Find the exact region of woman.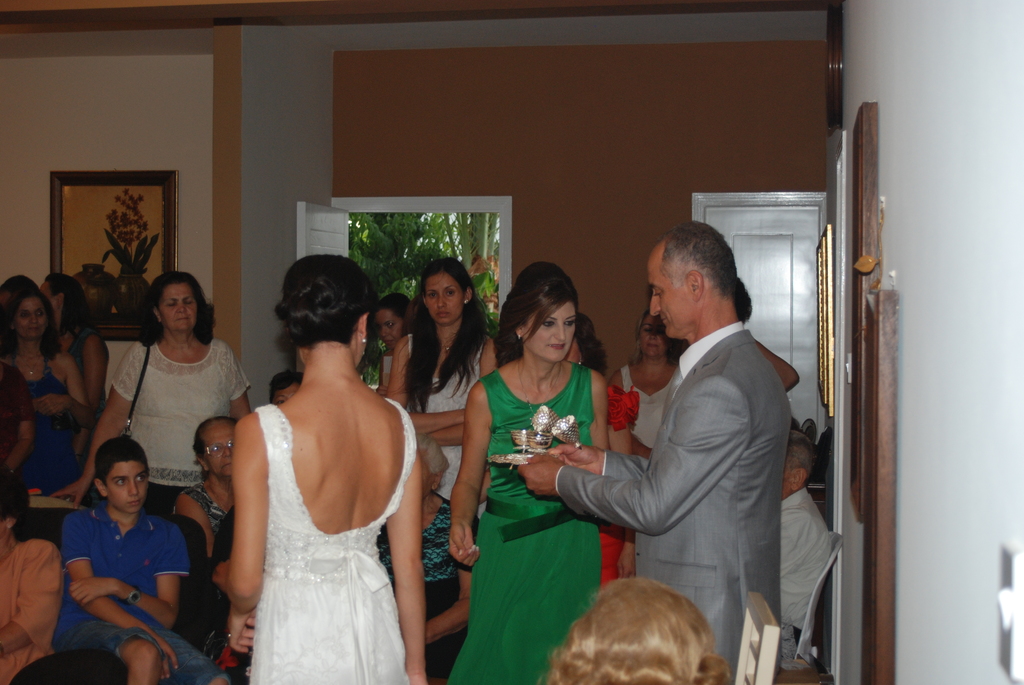
Exact region: 444 257 610 681.
